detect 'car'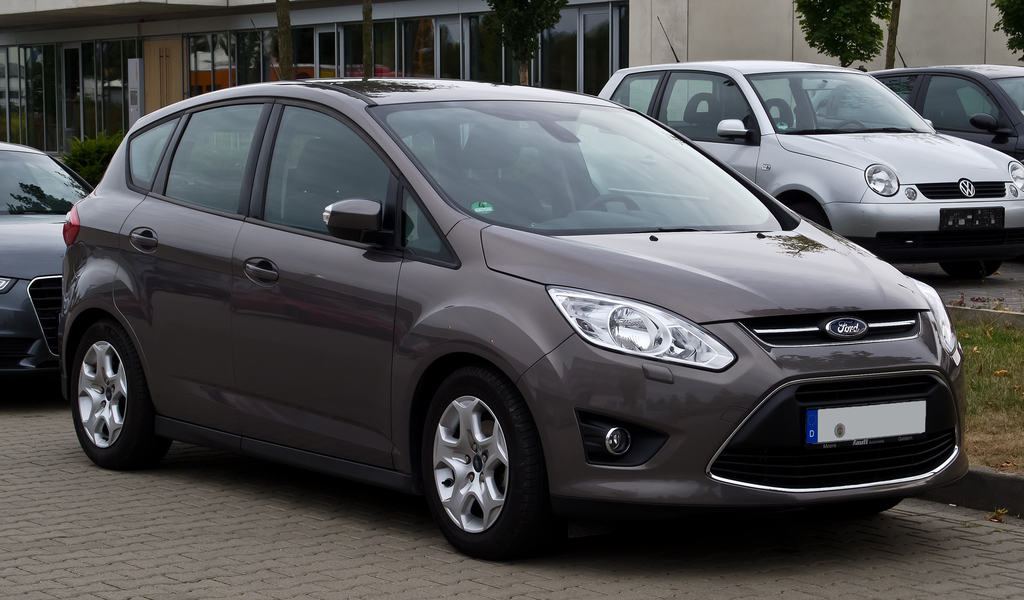
left=56, top=69, right=968, bottom=551
